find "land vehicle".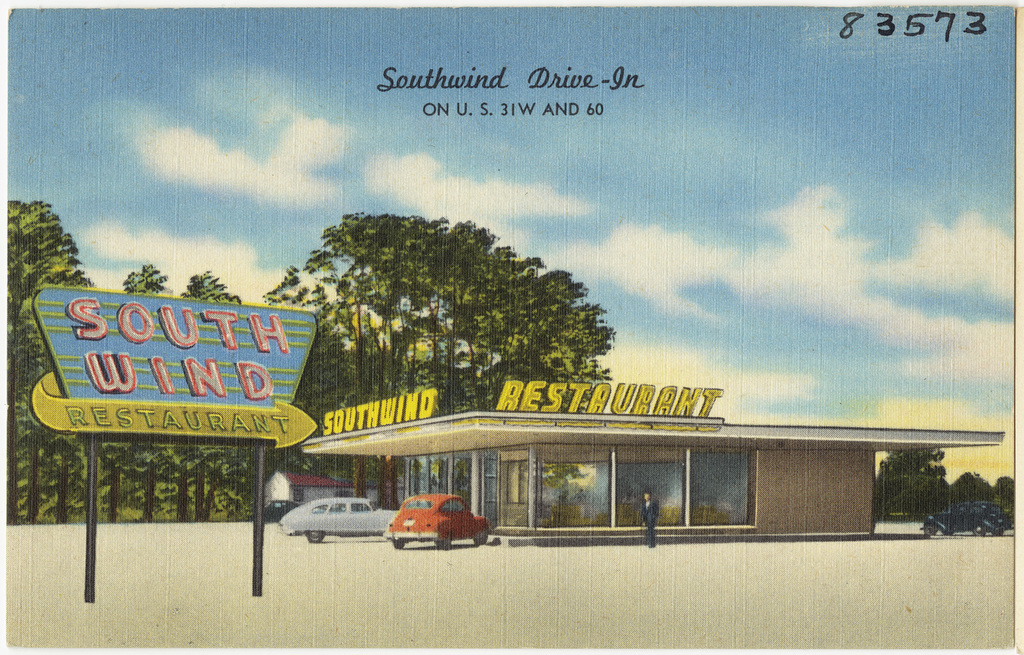
[276, 497, 401, 545].
